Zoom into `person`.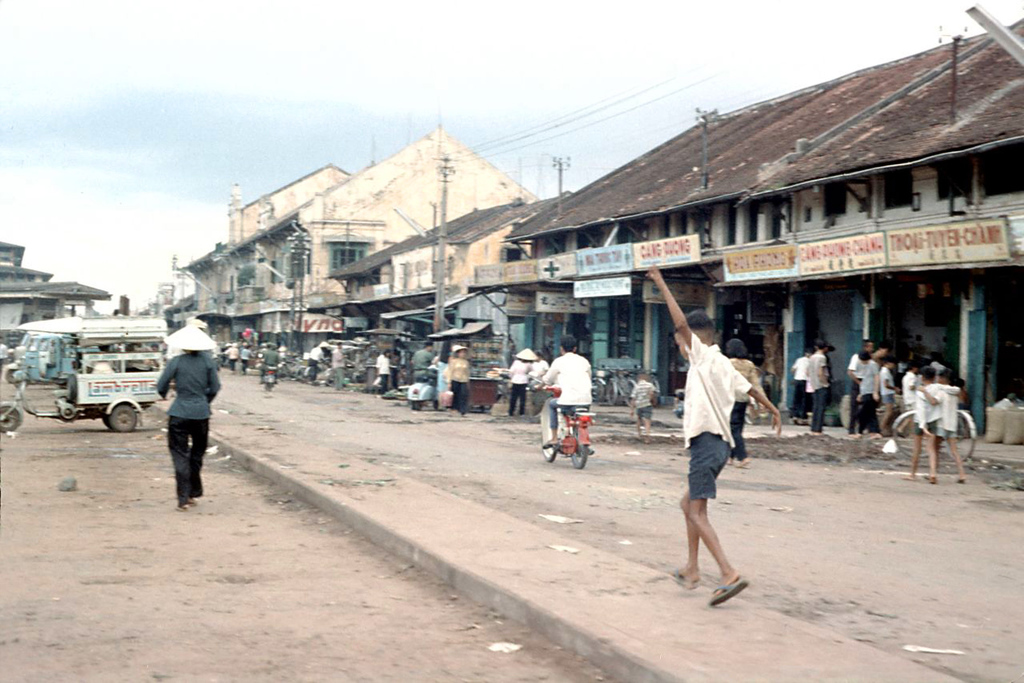
Zoom target: [223,341,242,367].
